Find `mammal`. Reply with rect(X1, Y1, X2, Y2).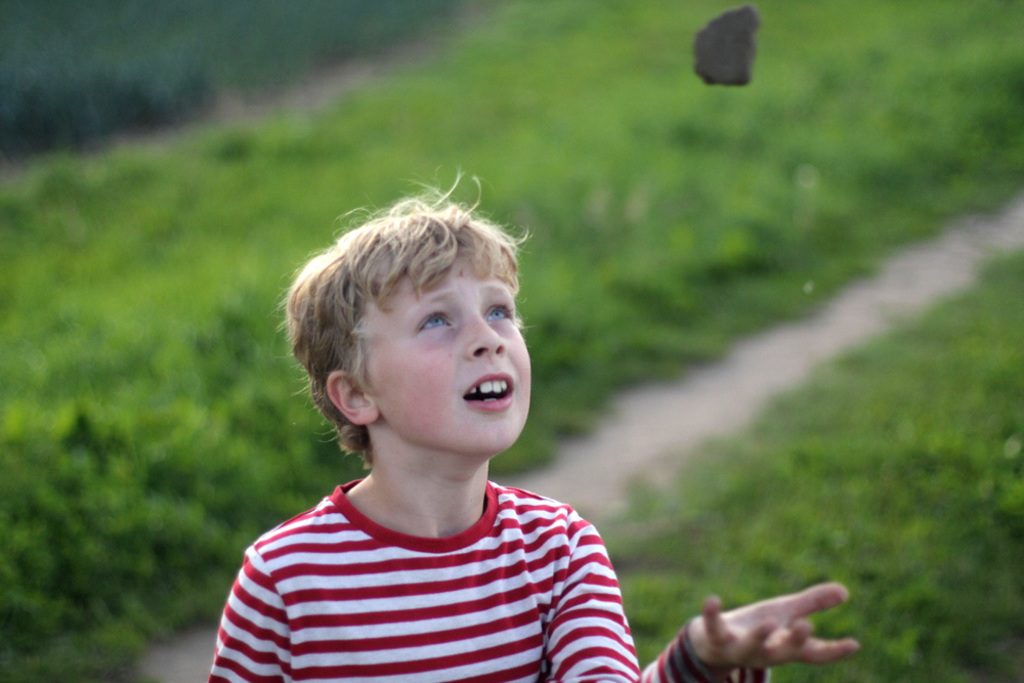
rect(179, 178, 628, 659).
